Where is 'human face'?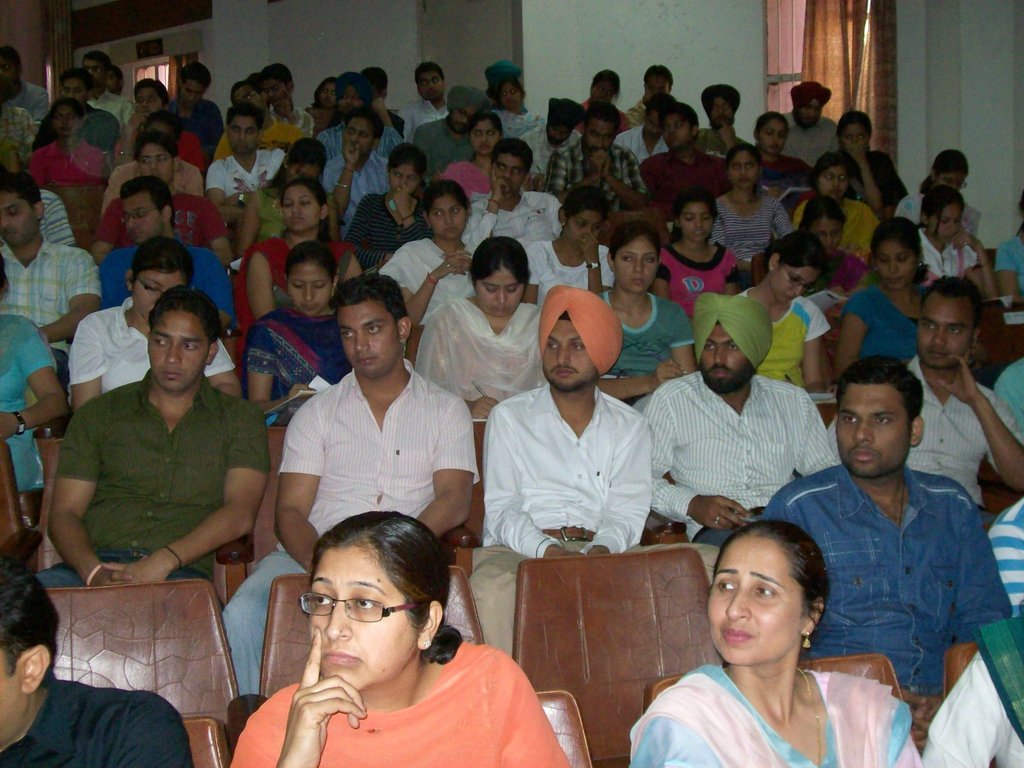
pyautogui.locateOnScreen(470, 269, 523, 318).
